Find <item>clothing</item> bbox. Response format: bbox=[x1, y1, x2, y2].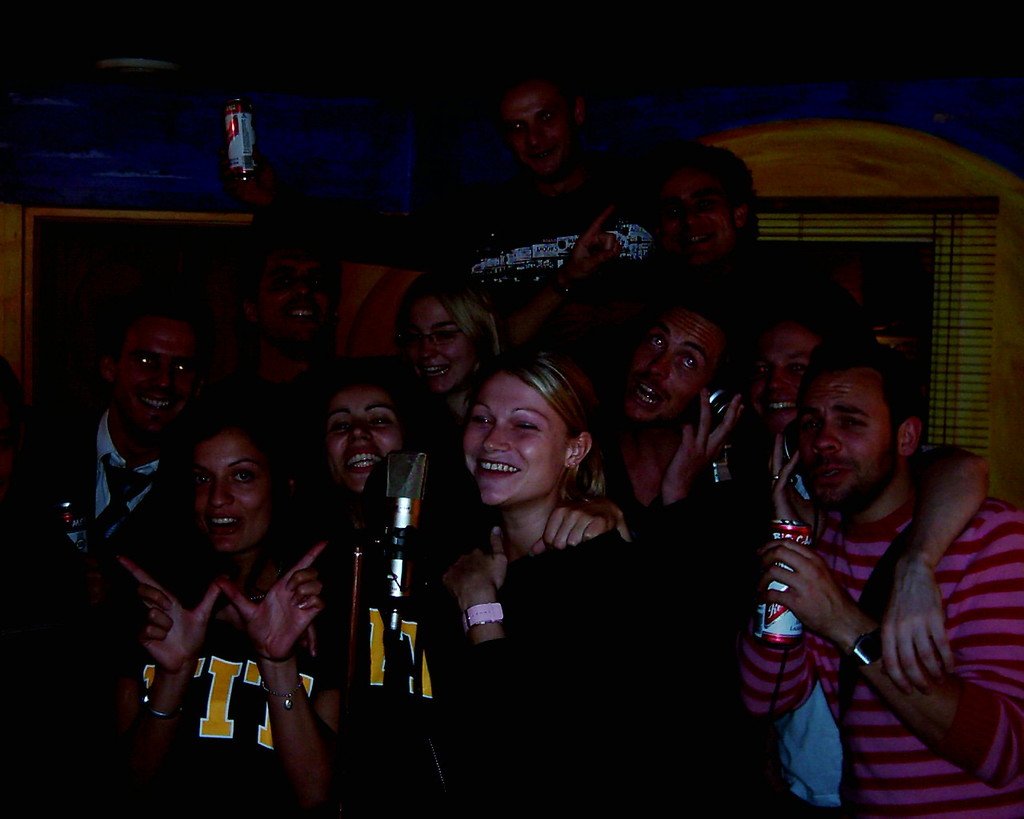
bbox=[734, 374, 1002, 809].
